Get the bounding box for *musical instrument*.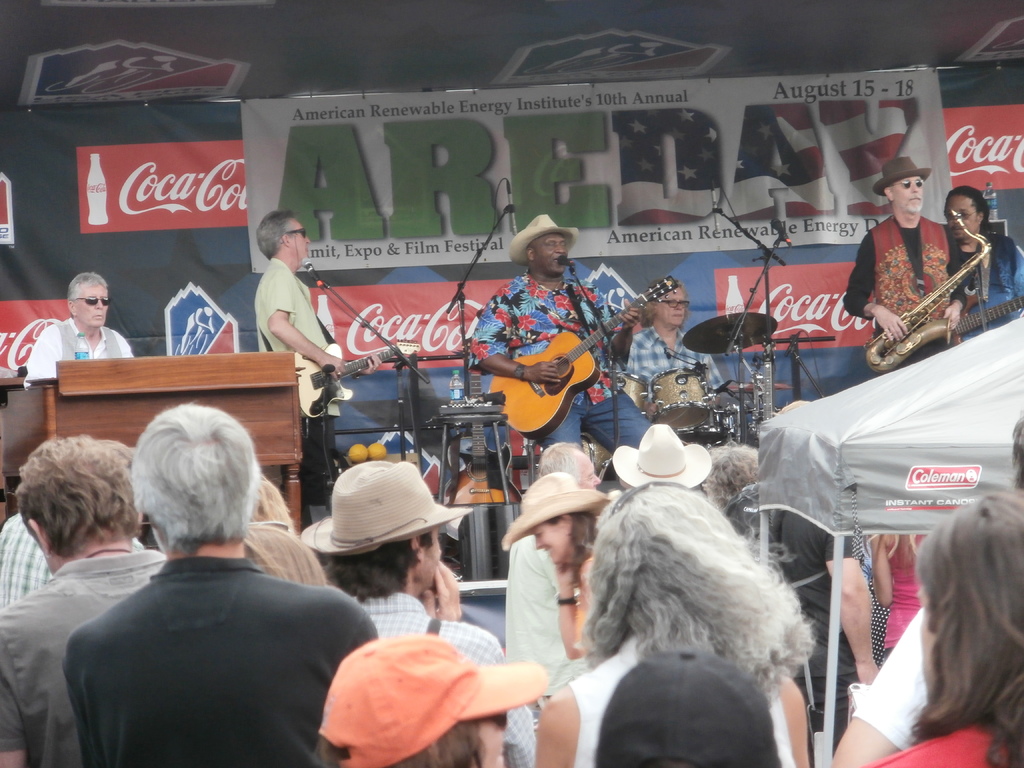
crop(483, 276, 685, 440).
